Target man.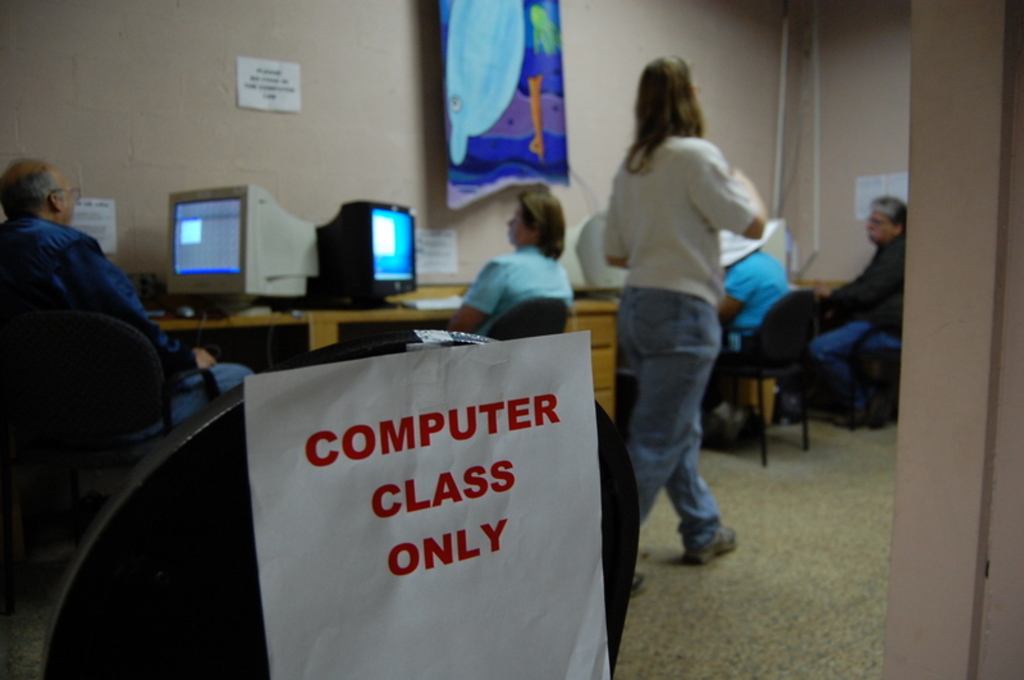
Target region: (left=444, top=178, right=580, bottom=342).
